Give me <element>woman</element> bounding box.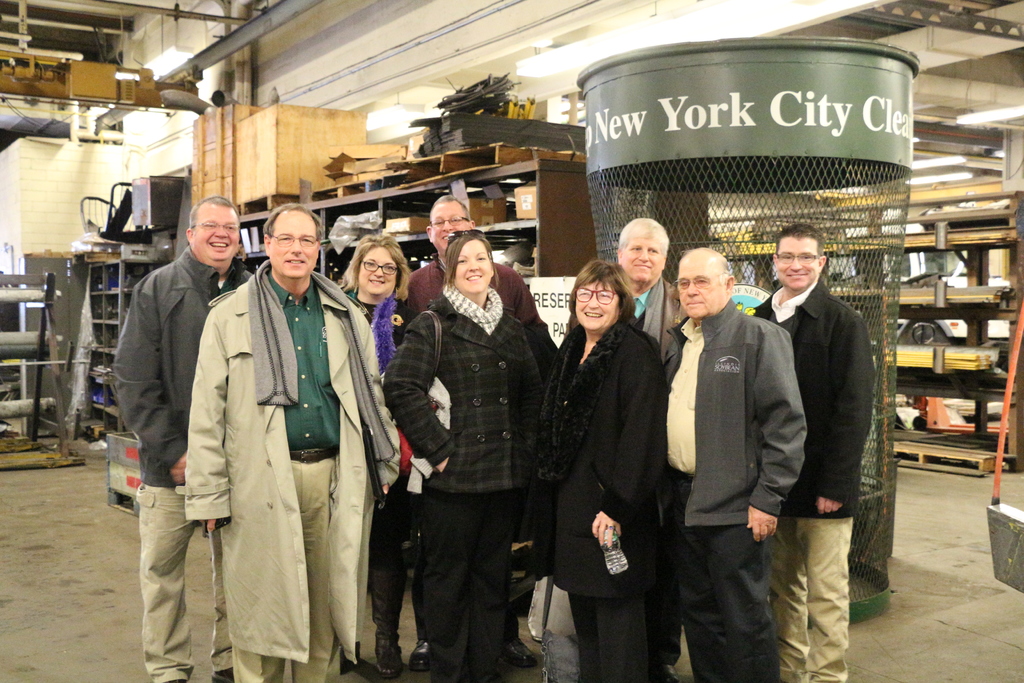
(381, 226, 544, 682).
